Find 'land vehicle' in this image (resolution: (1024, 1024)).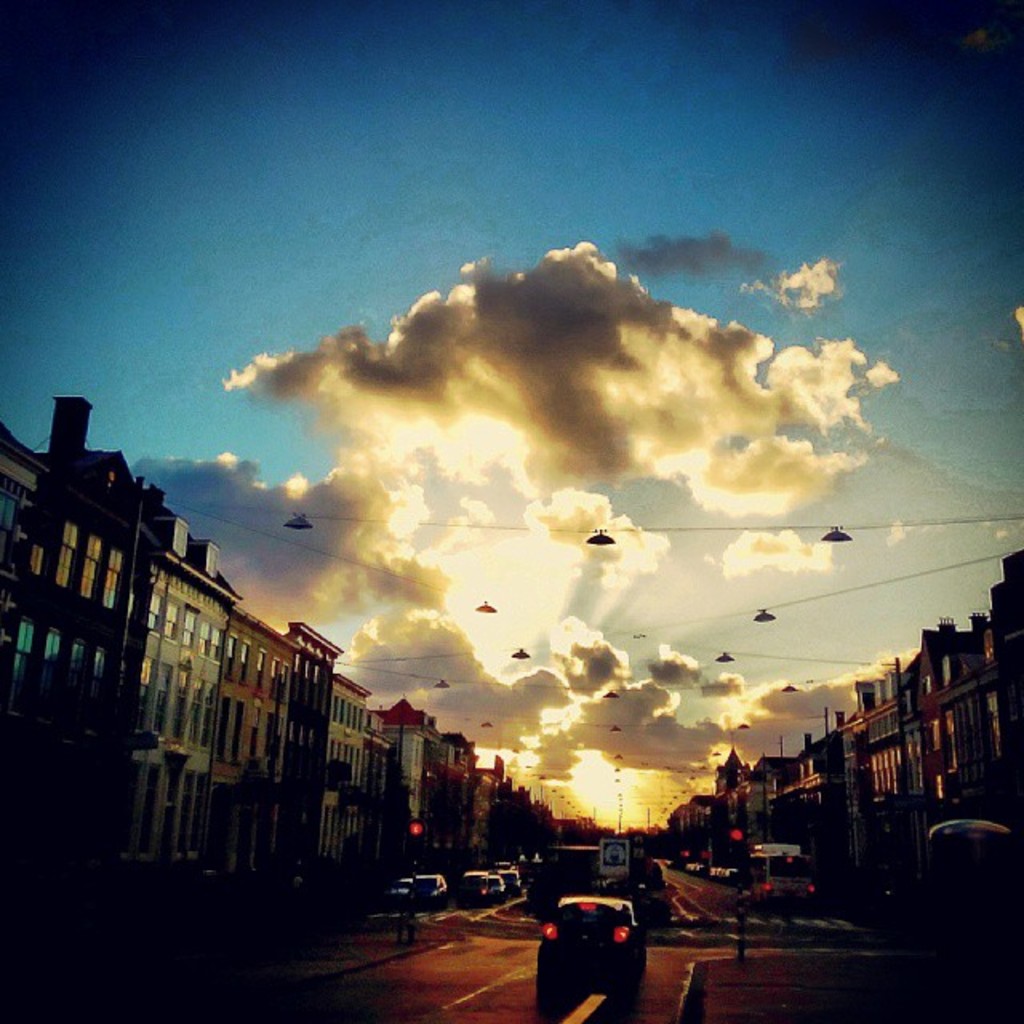
box(746, 846, 816, 904).
